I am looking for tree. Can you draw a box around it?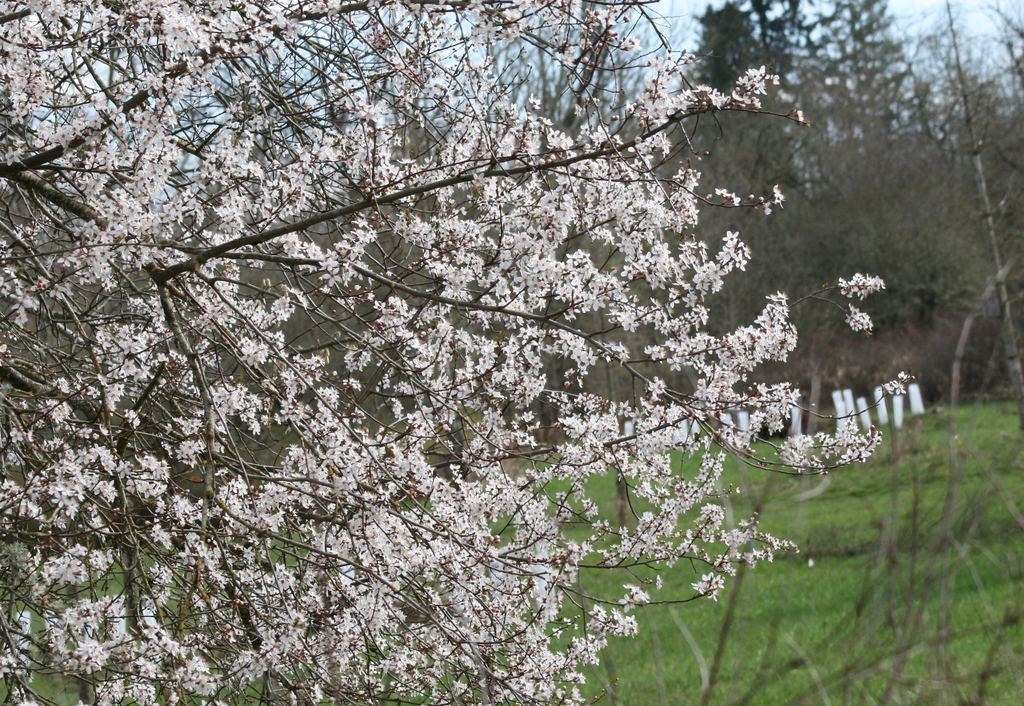
Sure, the bounding box is 36, 5, 931, 652.
